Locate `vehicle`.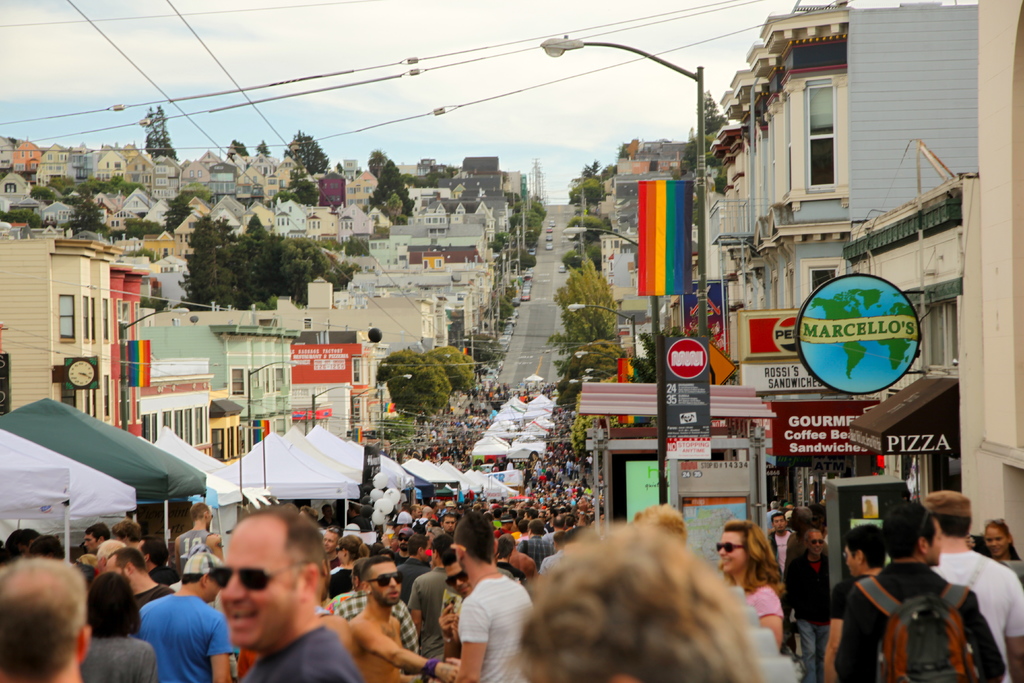
Bounding box: crop(545, 226, 551, 235).
